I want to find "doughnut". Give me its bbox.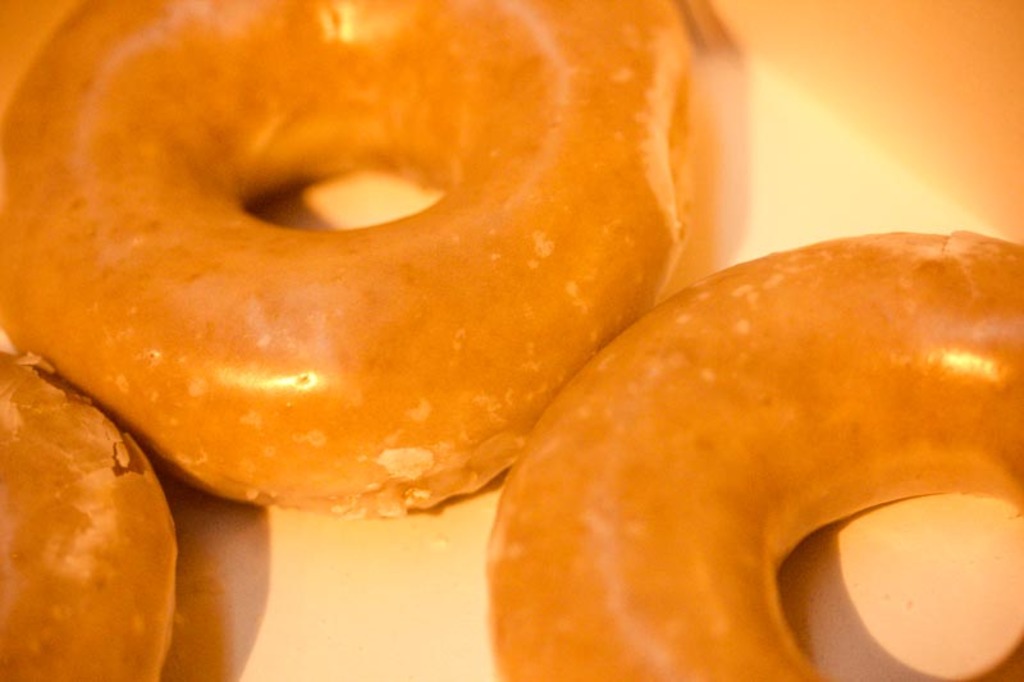
[left=0, top=351, right=175, bottom=681].
